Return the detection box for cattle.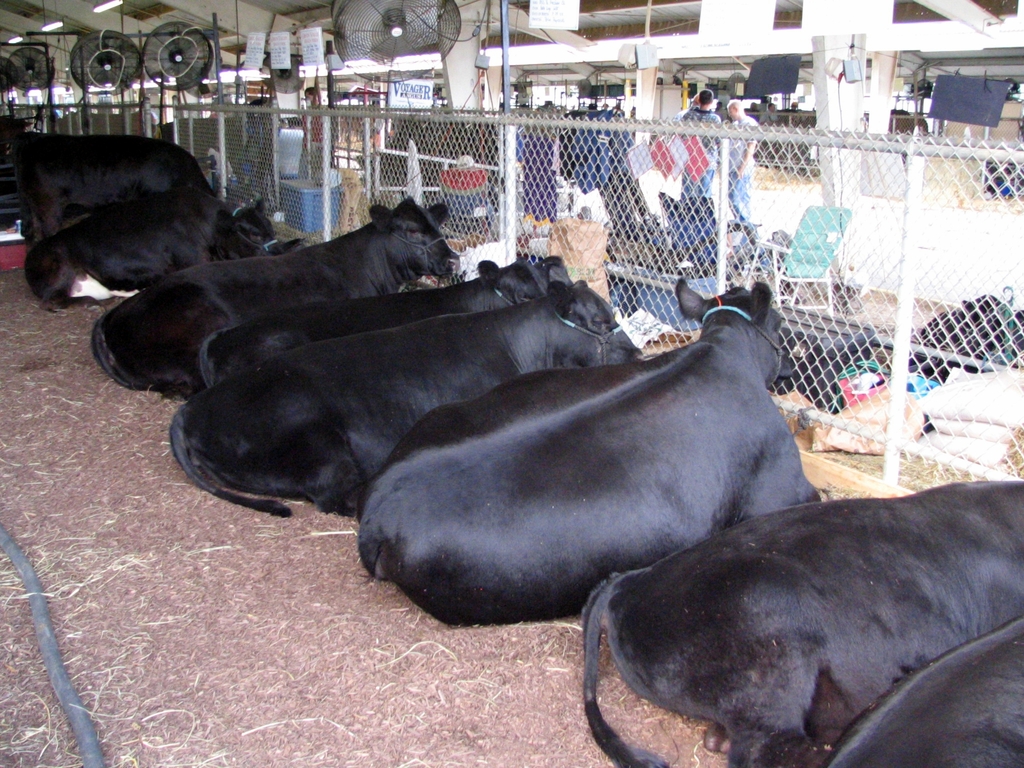
l=774, t=620, r=1023, b=767.
